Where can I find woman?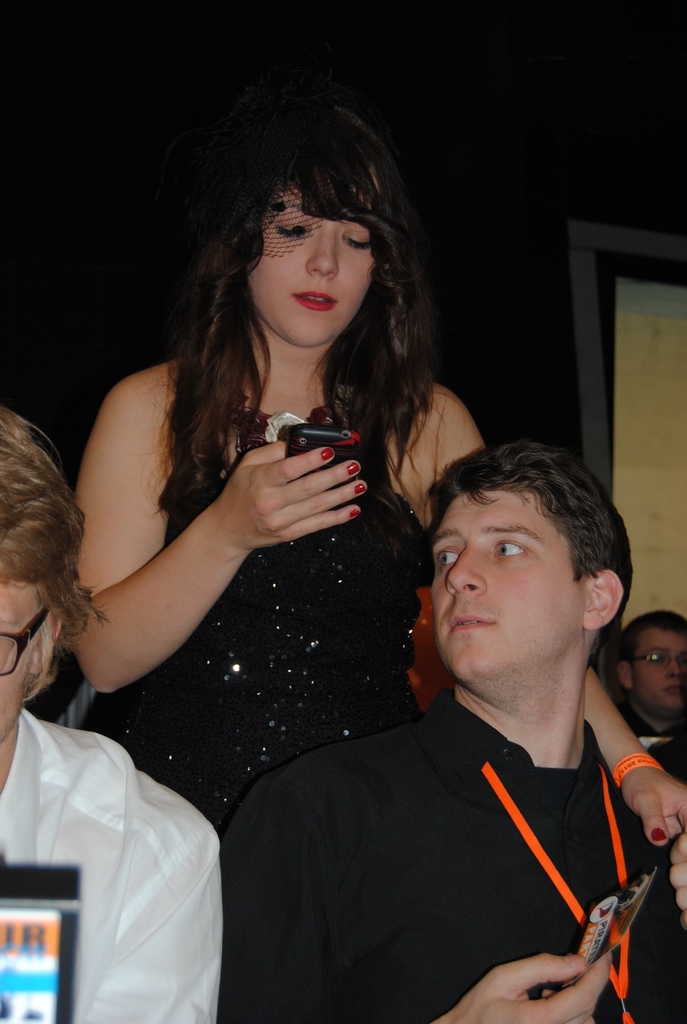
You can find it at [left=0, top=407, right=262, bottom=1023].
